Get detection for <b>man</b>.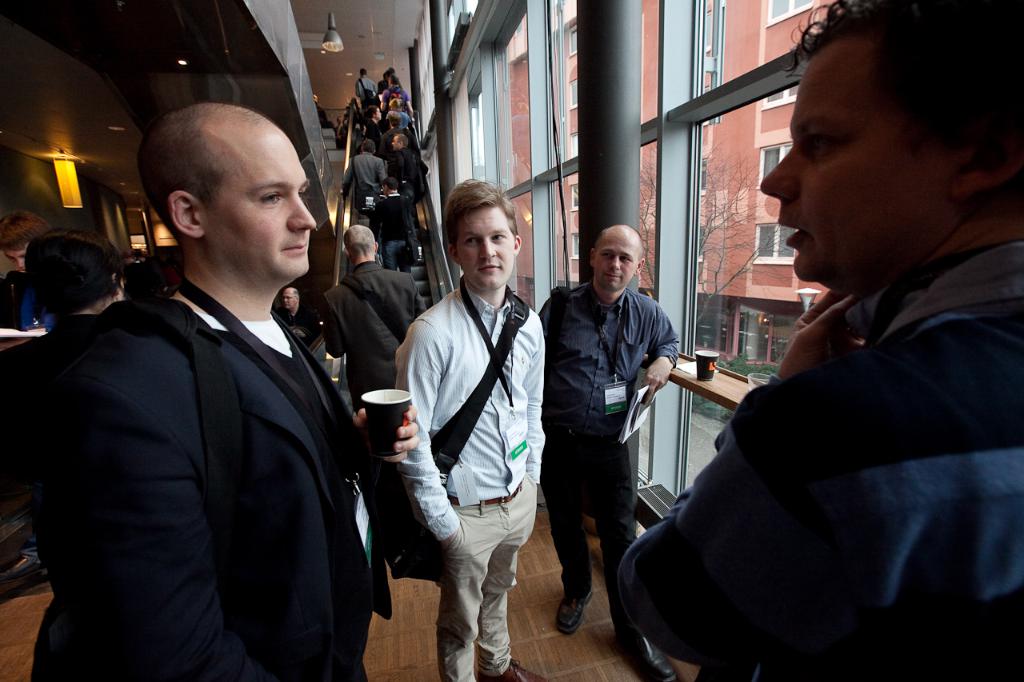
Detection: 394, 130, 414, 235.
